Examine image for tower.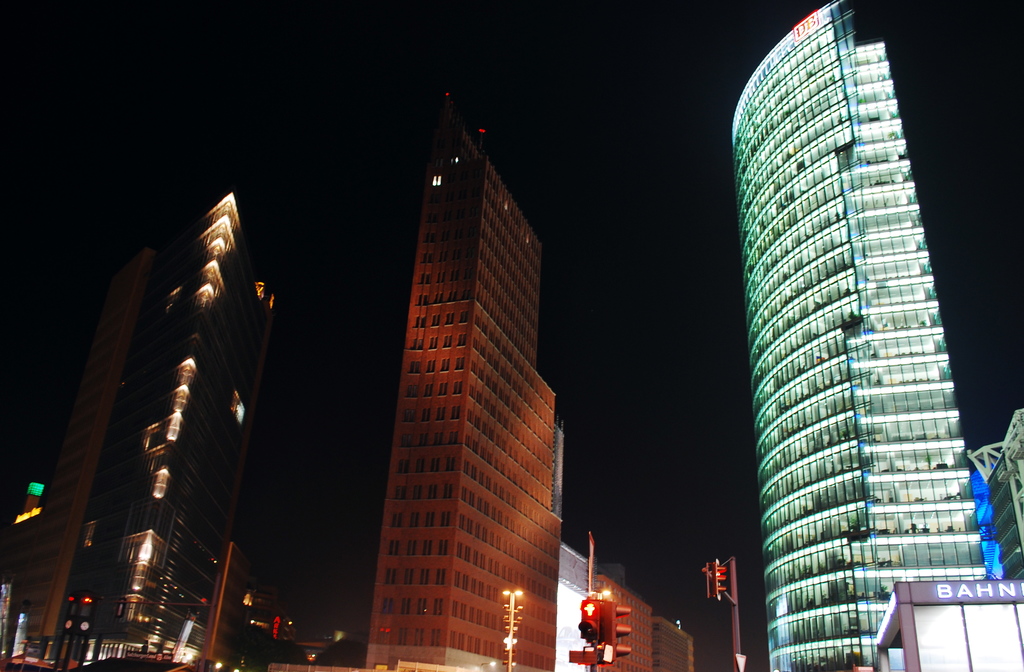
Examination result: select_region(363, 111, 564, 671).
